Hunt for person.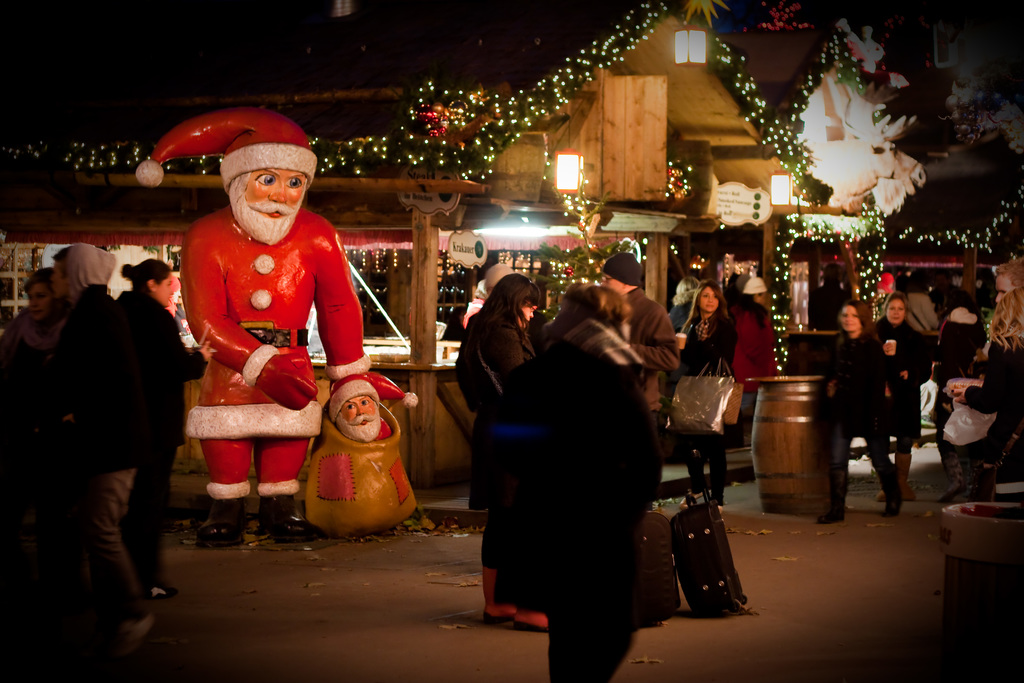
Hunted down at (927, 259, 1023, 503).
